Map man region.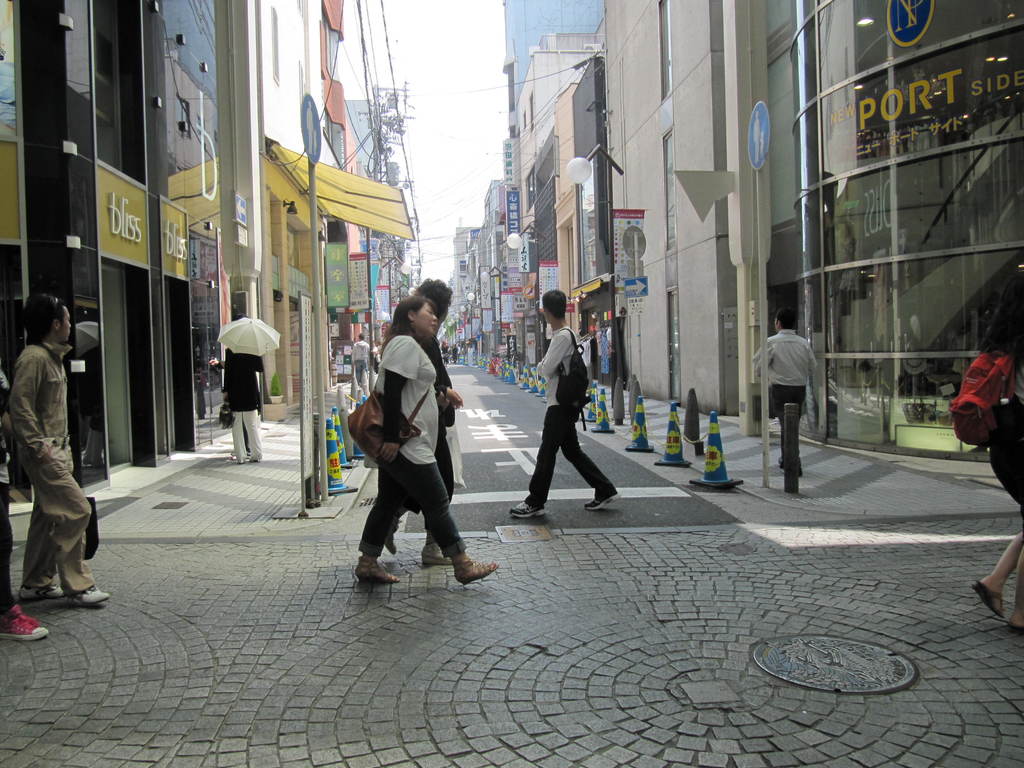
Mapped to l=752, t=308, r=819, b=476.
